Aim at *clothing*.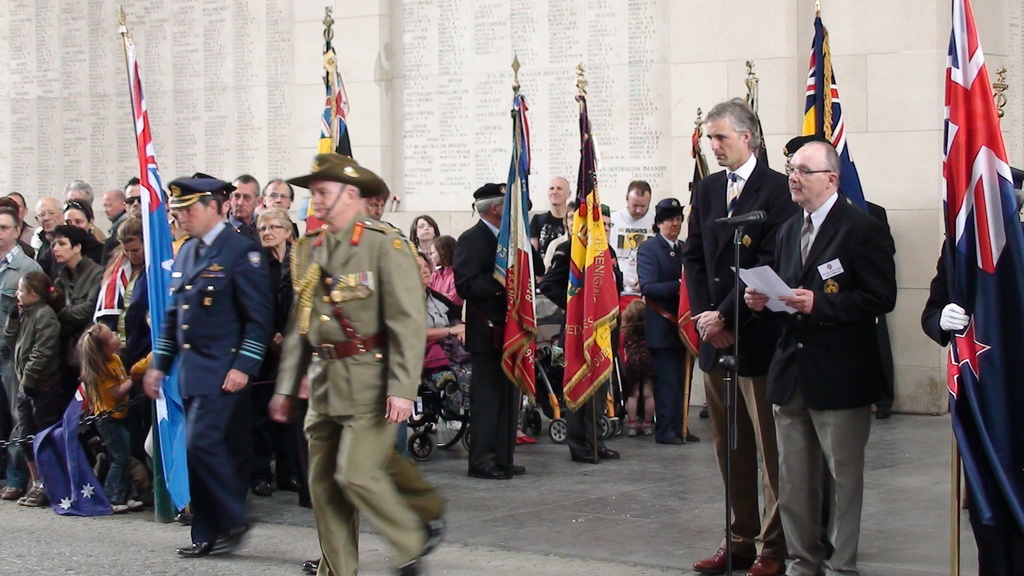
Aimed at crop(525, 209, 568, 259).
